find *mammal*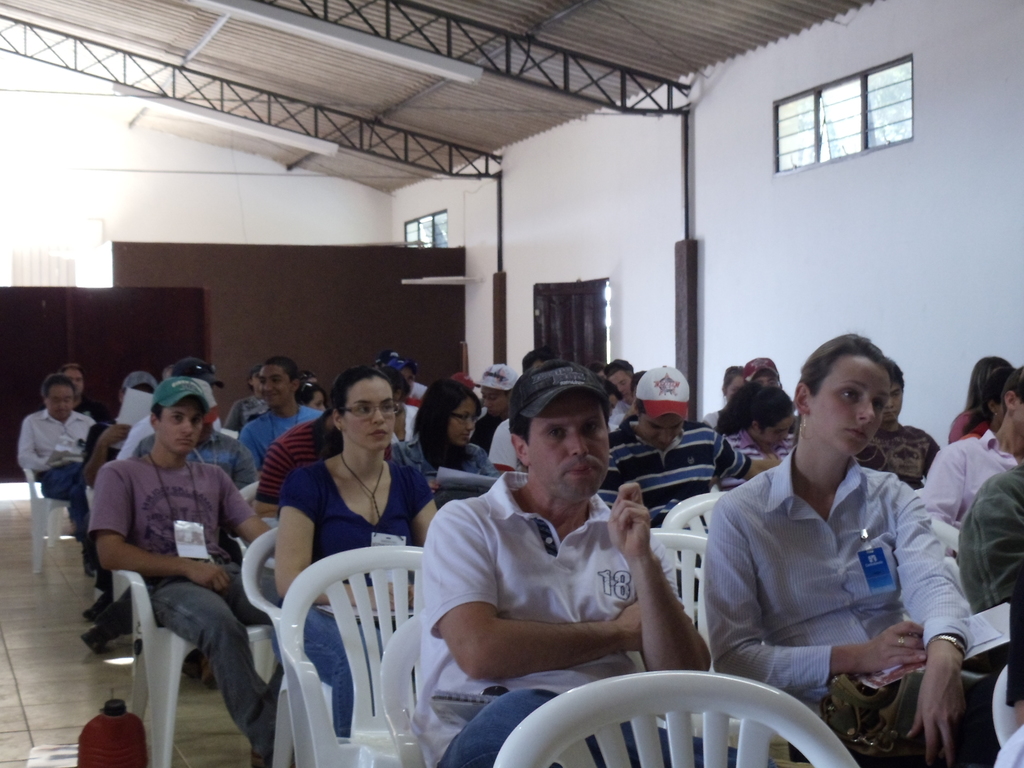
bbox=(948, 351, 1019, 447)
